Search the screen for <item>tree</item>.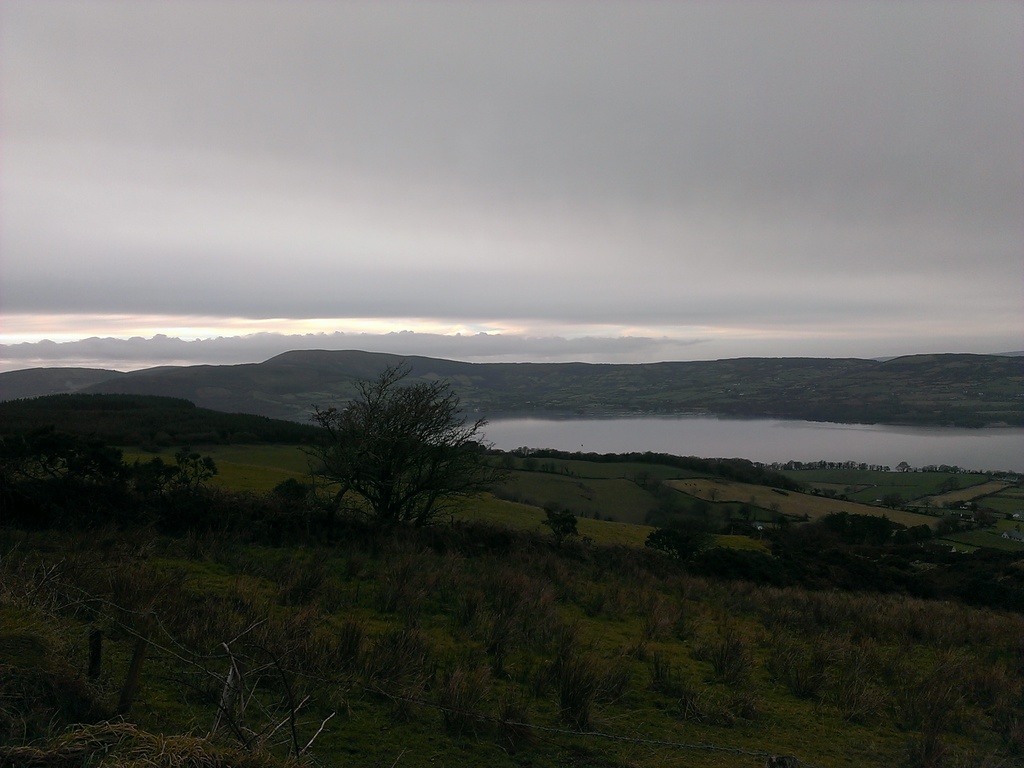
Found at 494,450,516,472.
